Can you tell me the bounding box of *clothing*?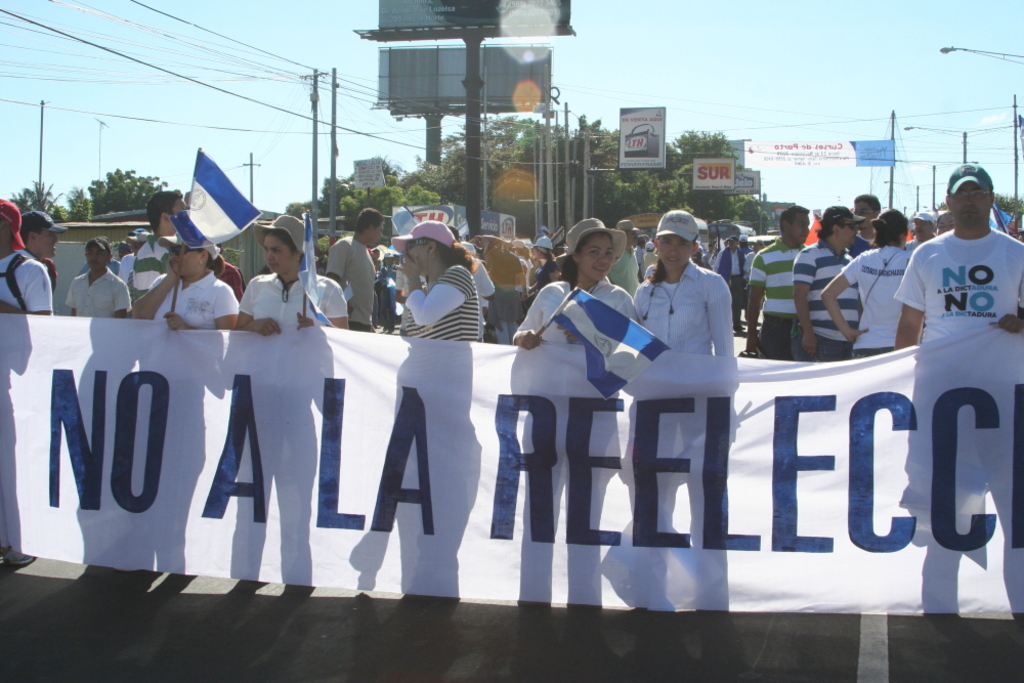
crop(117, 250, 134, 285).
